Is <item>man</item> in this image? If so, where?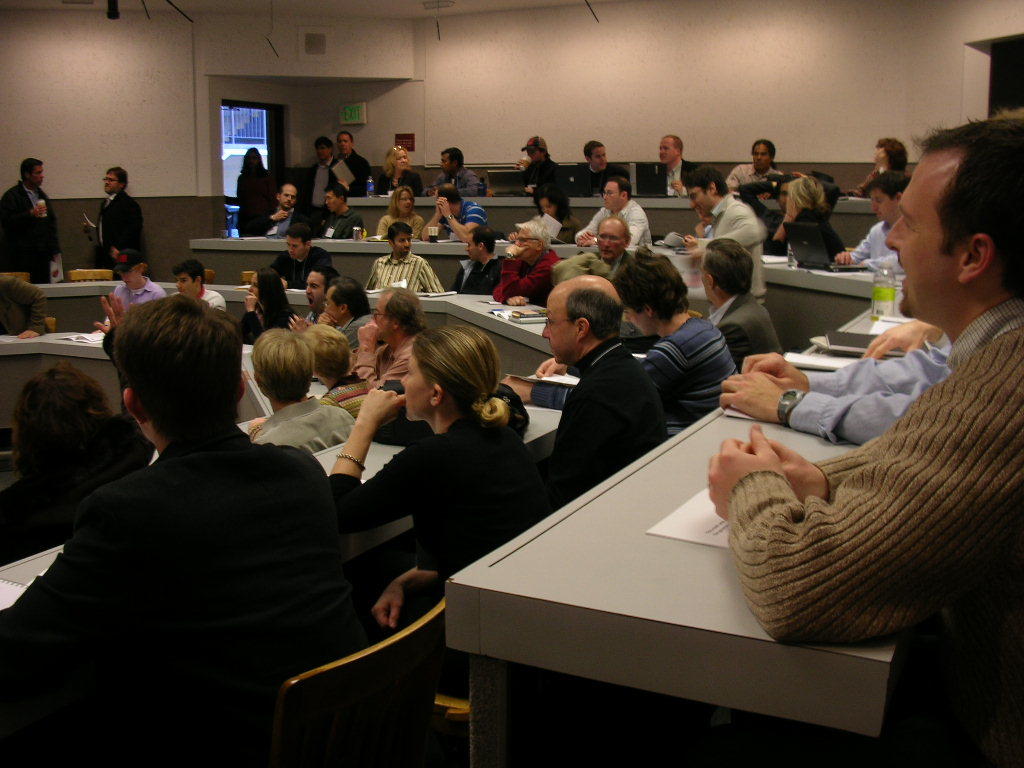
Yes, at bbox=(719, 340, 956, 448).
